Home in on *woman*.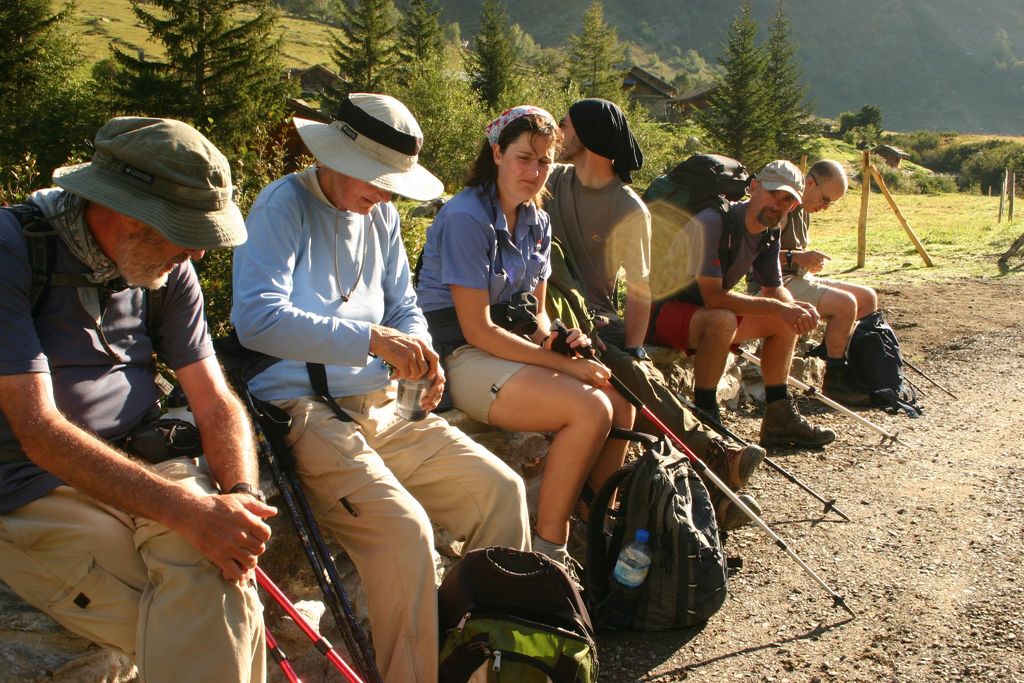
Homed in at (x1=429, y1=95, x2=647, y2=645).
